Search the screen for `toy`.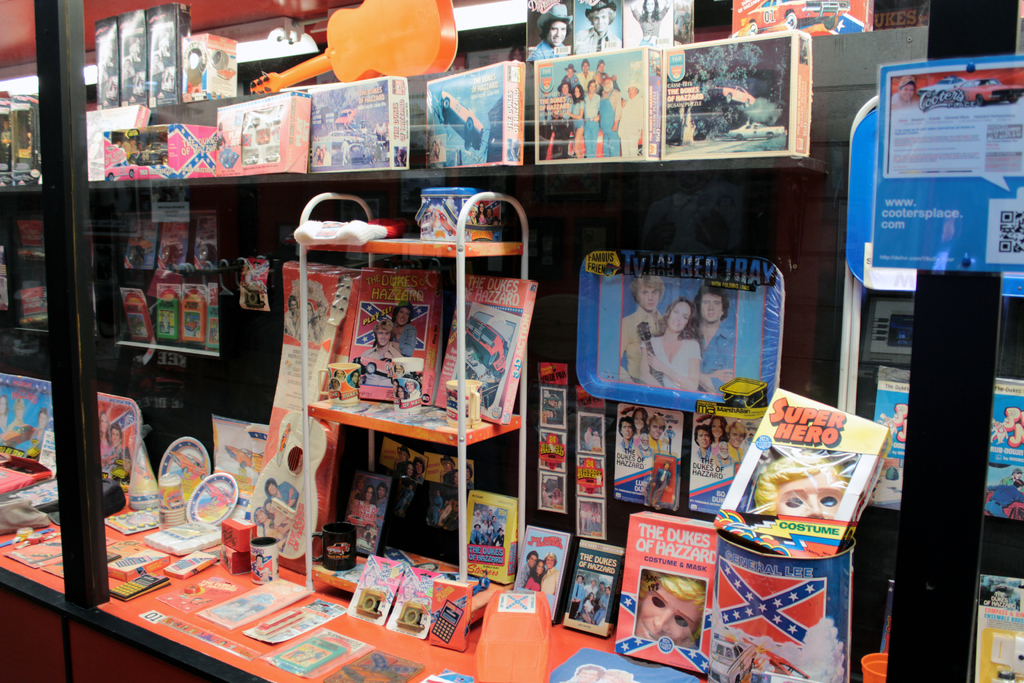
Found at {"left": 211, "top": 51, "right": 225, "bottom": 70}.
